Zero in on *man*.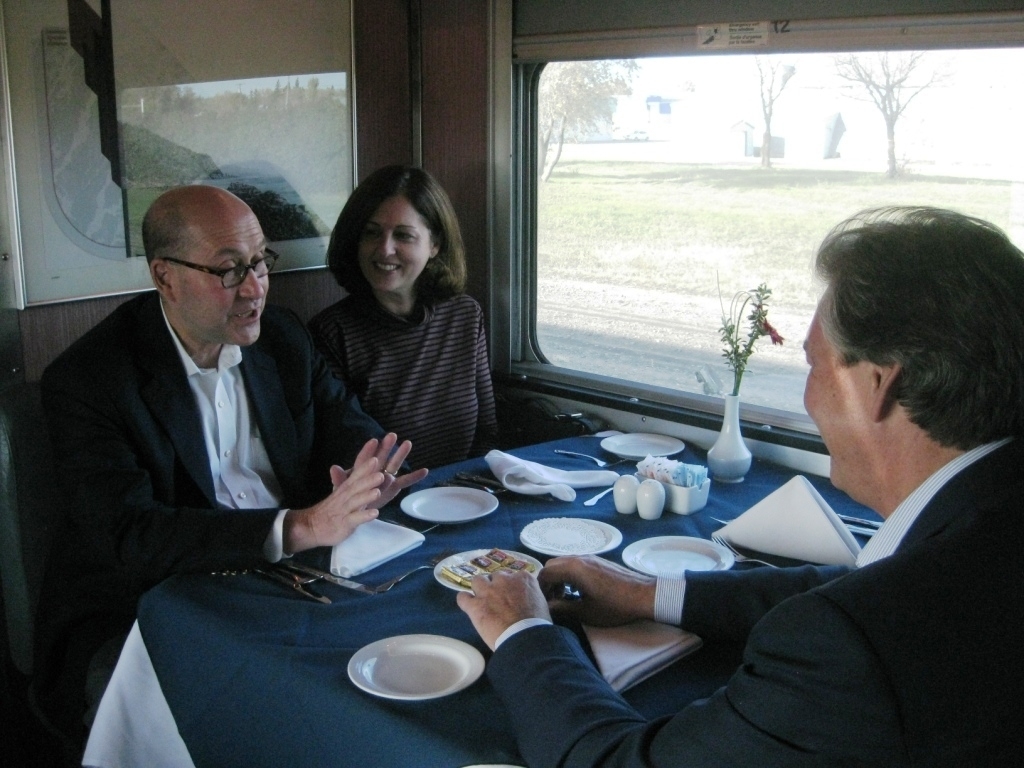
Zeroed in: Rect(32, 168, 376, 698).
